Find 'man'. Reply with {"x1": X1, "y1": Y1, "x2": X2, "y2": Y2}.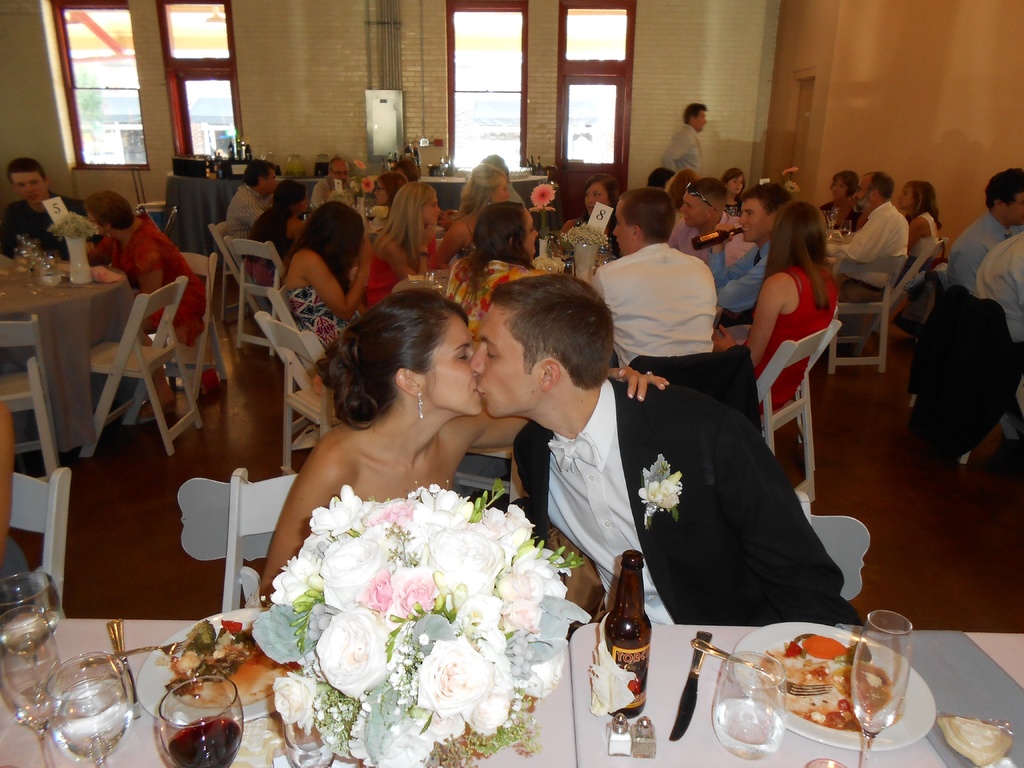
{"x1": 822, "y1": 165, "x2": 913, "y2": 298}.
